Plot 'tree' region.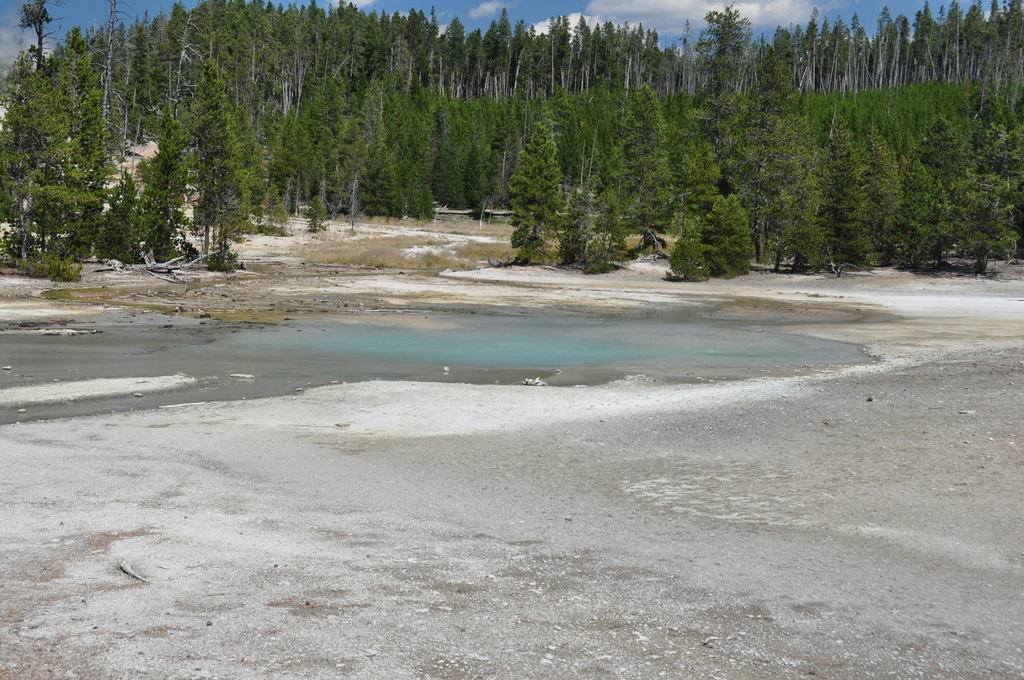
Plotted at region(258, 182, 298, 234).
